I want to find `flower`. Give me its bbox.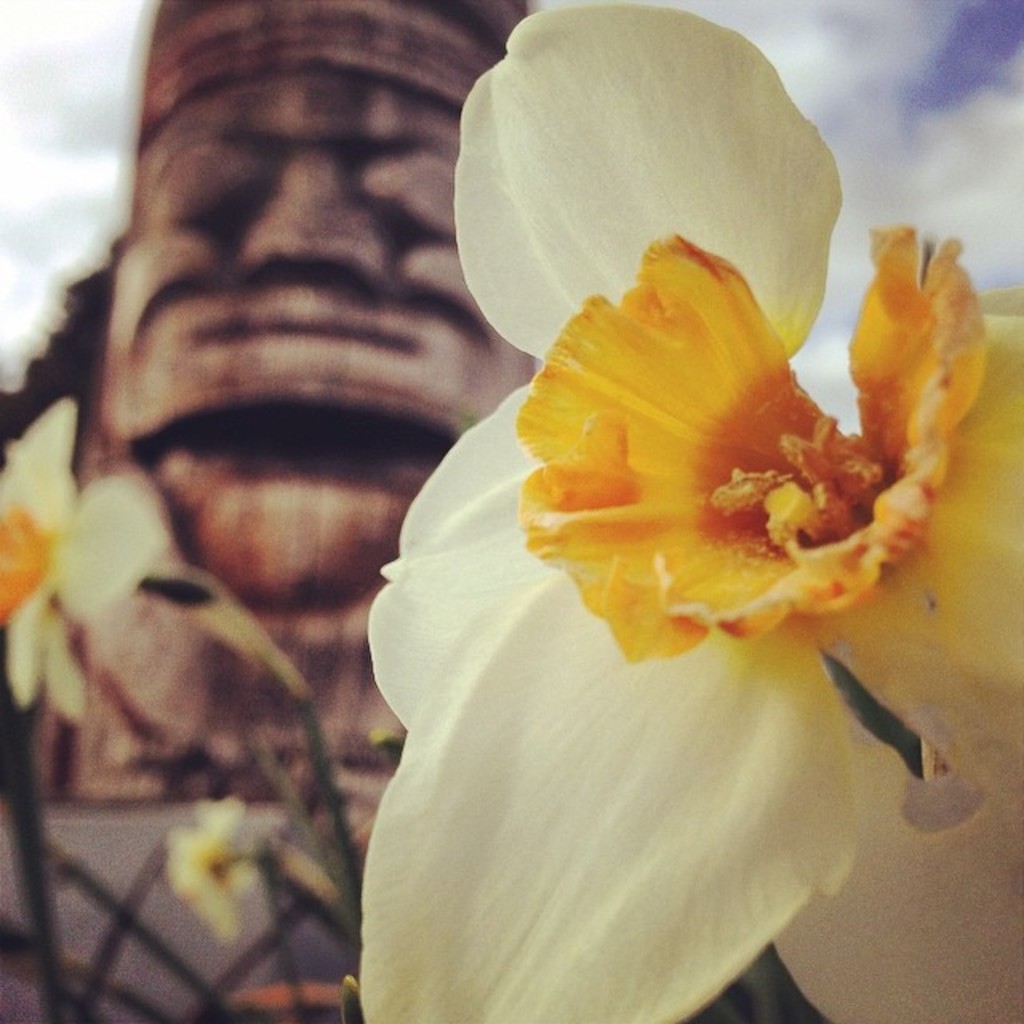
locate(3, 403, 173, 714).
